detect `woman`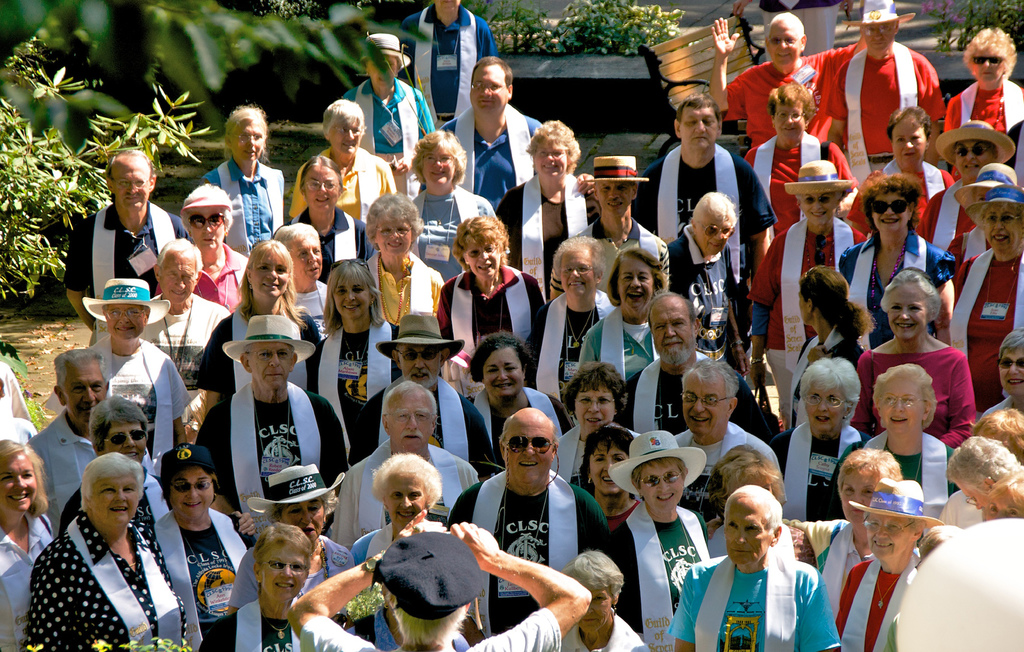
[581, 423, 640, 532]
